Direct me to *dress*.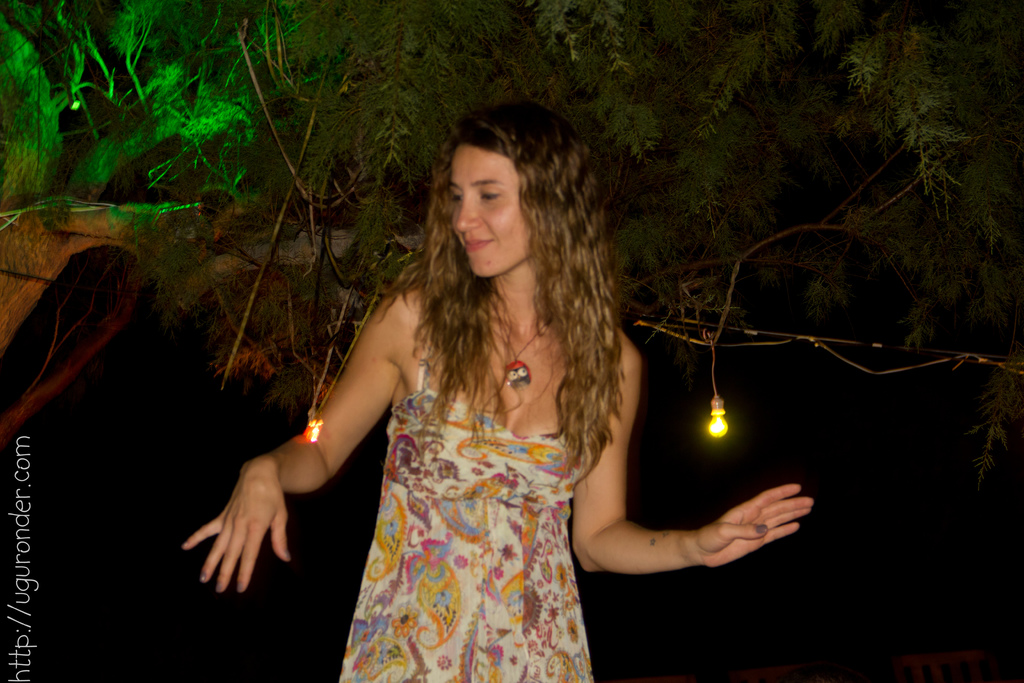
Direction: rect(341, 308, 594, 682).
